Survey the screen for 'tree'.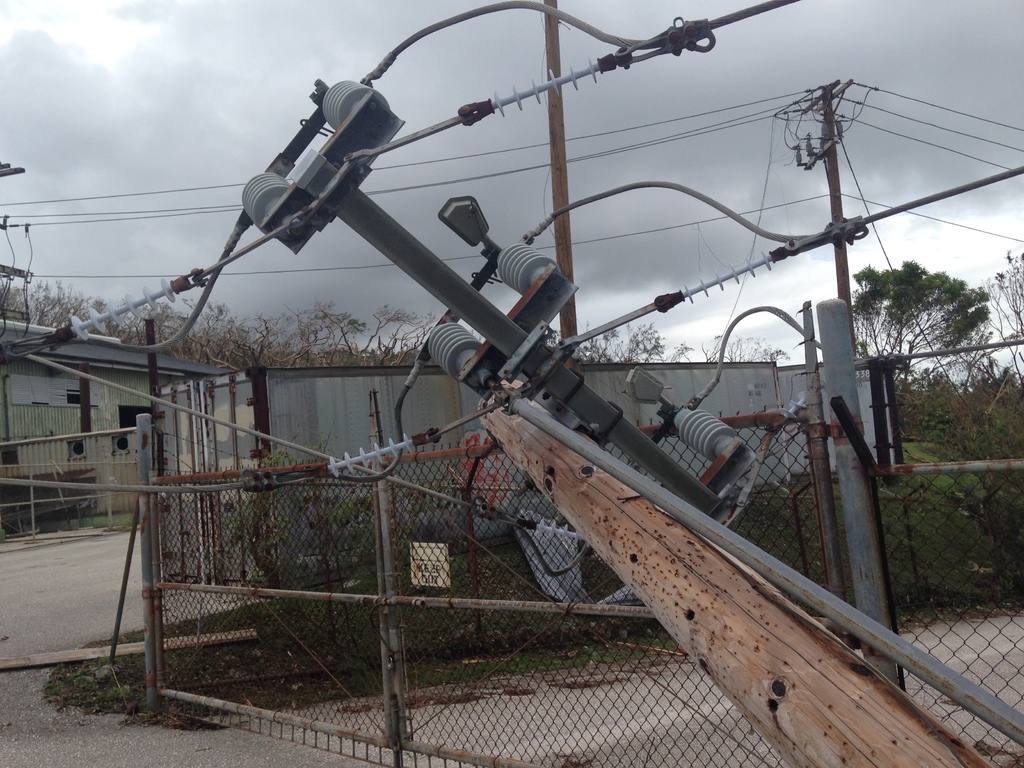
Survey found: Rect(975, 239, 1023, 387).
